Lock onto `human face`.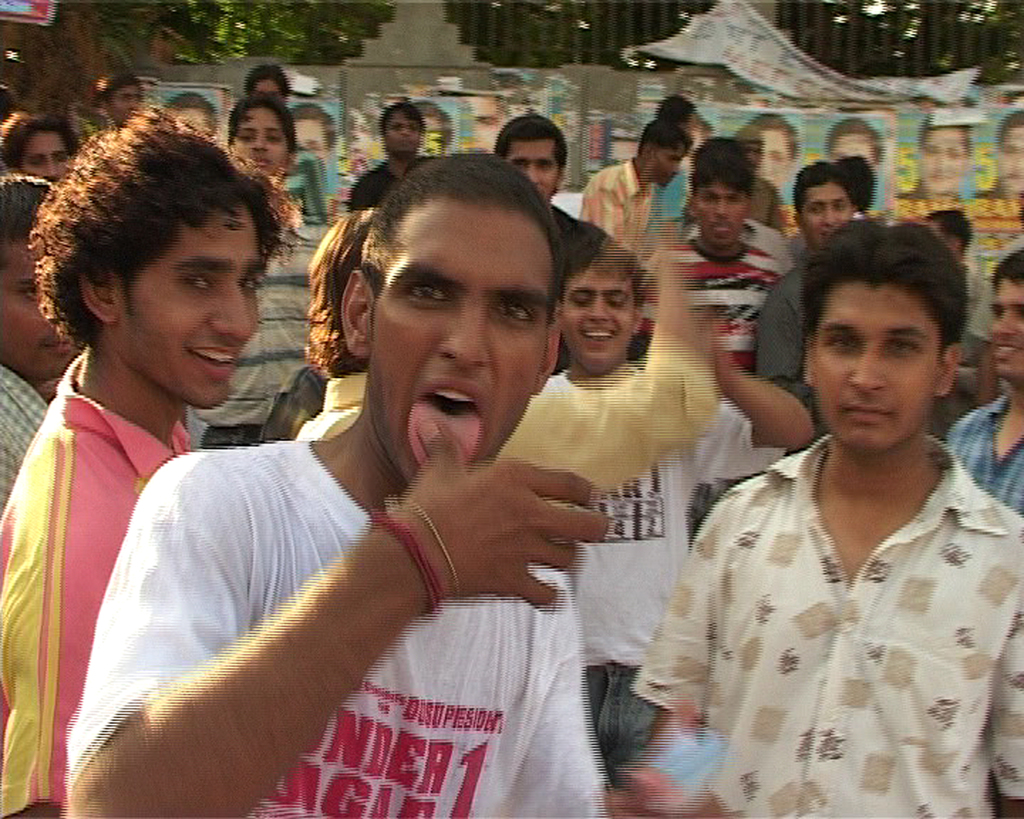
Locked: Rect(289, 116, 335, 166).
